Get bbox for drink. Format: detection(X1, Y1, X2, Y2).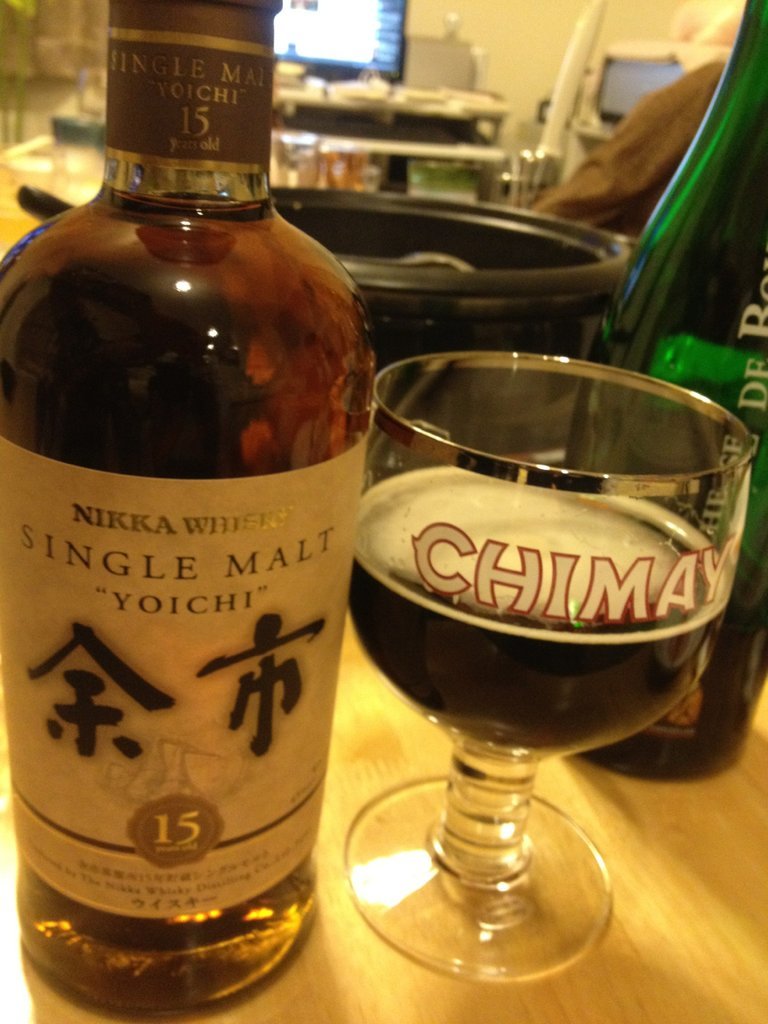
detection(0, 0, 380, 1012).
